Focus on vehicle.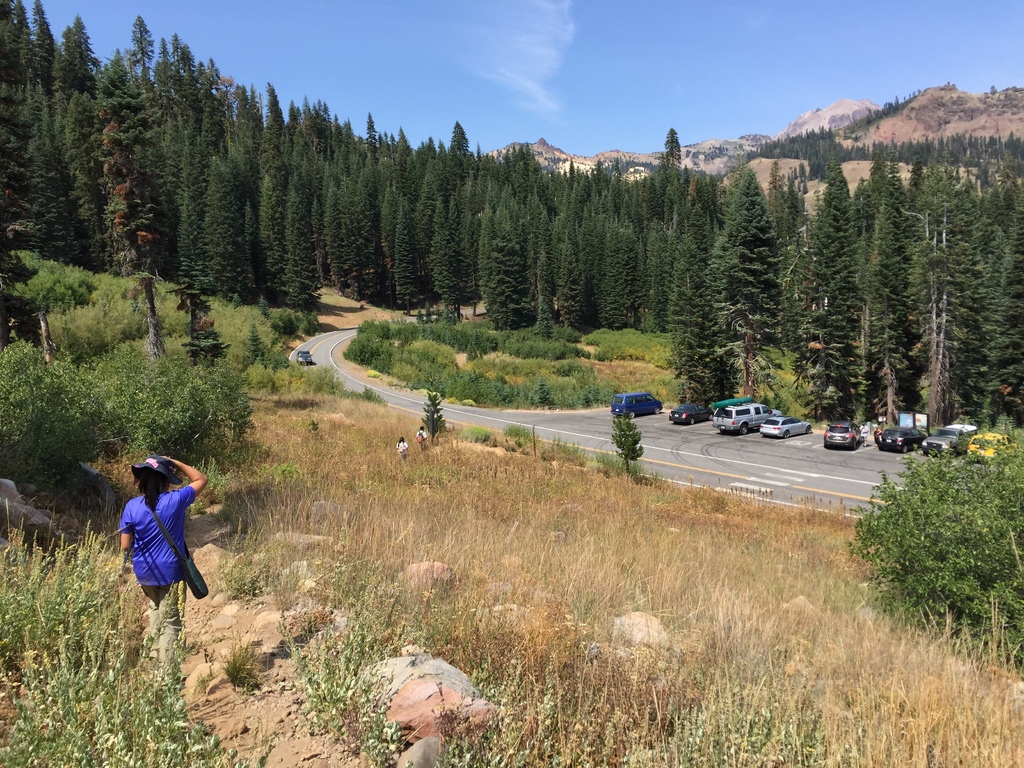
Focused at x1=296, y1=347, x2=314, y2=368.
